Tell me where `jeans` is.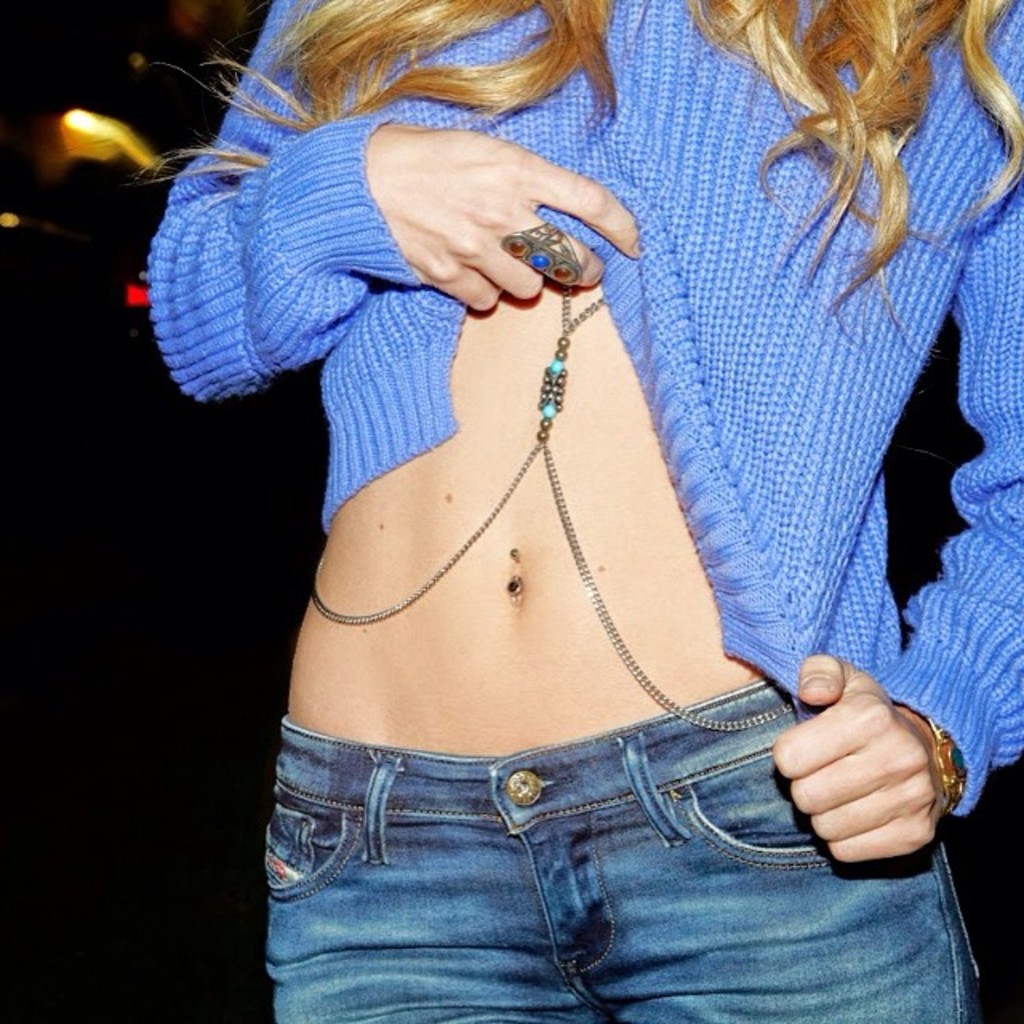
`jeans` is at [258,685,917,1008].
